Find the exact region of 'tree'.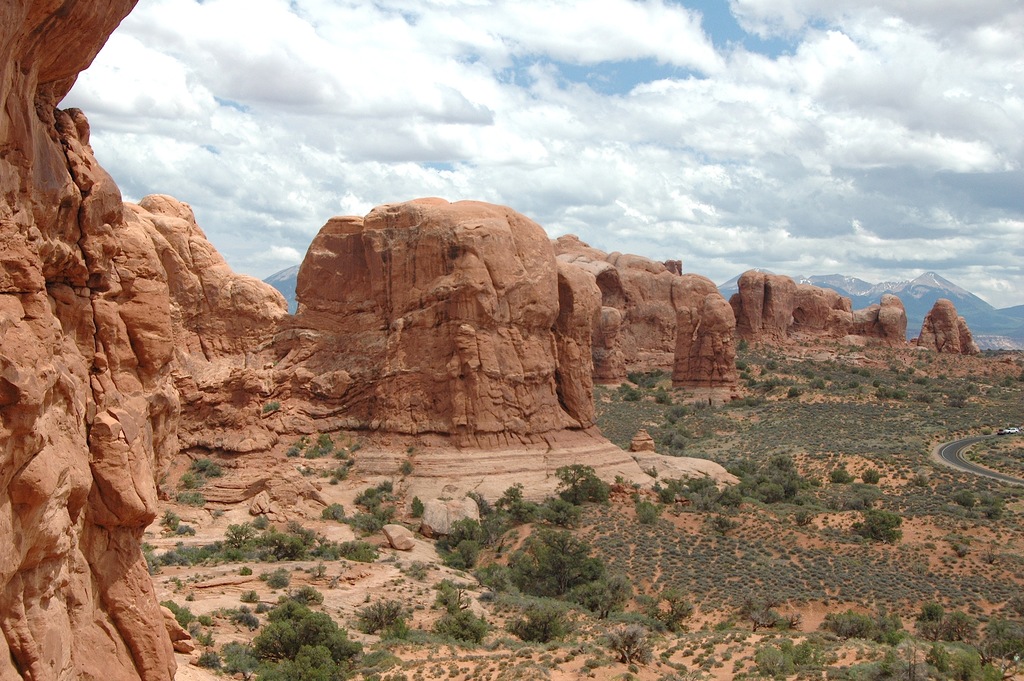
Exact region: <region>788, 388, 797, 398</region>.
